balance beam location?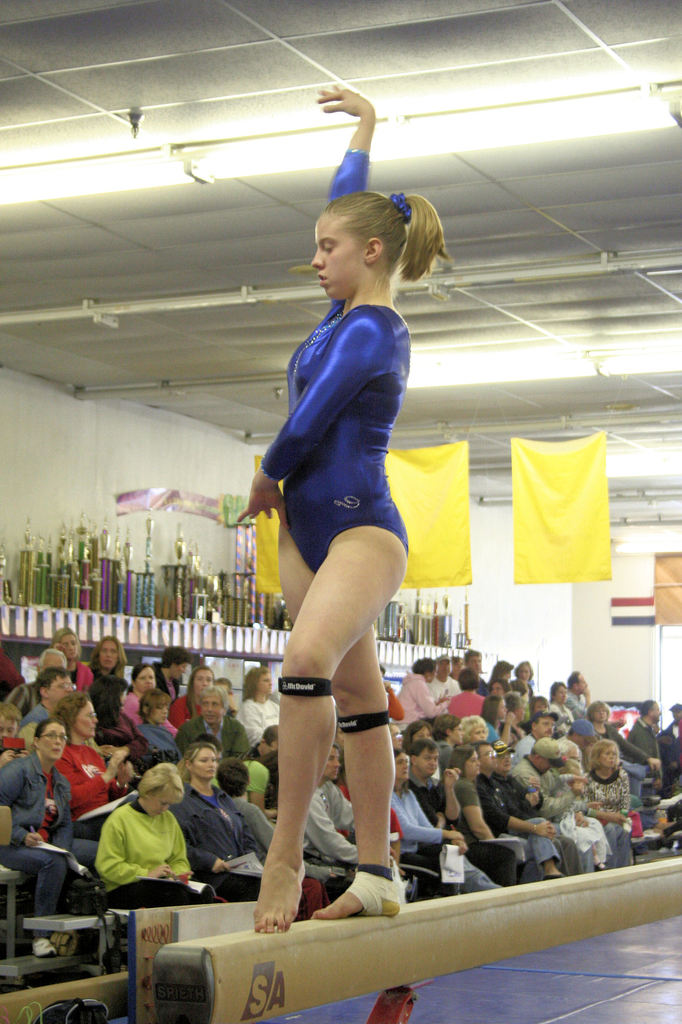
detection(151, 855, 681, 1023)
